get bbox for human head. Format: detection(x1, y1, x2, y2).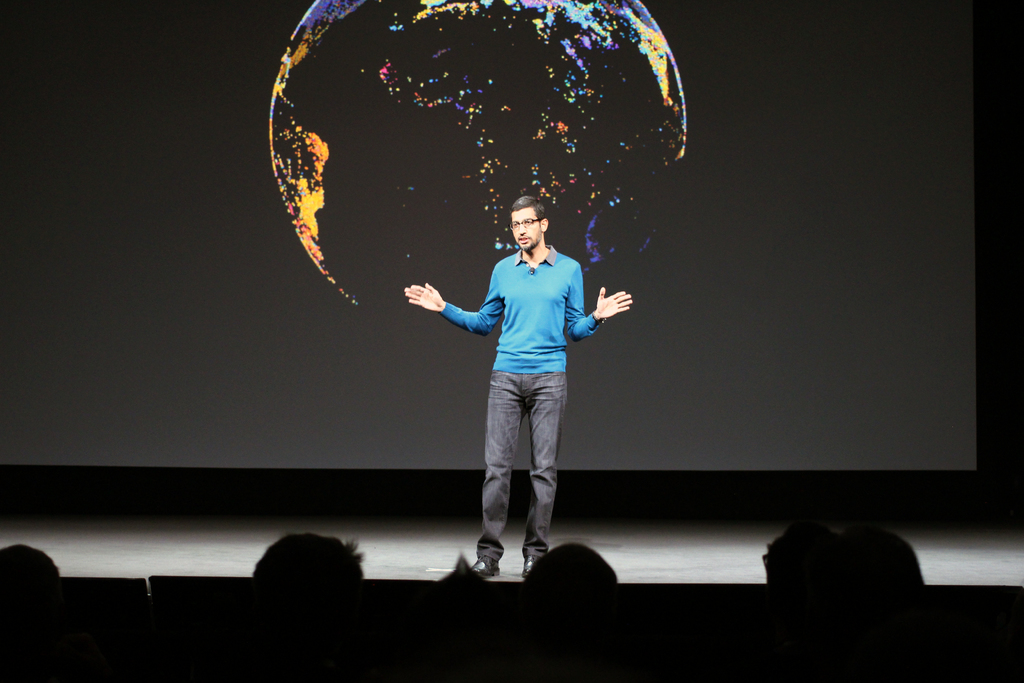
detection(0, 545, 62, 682).
